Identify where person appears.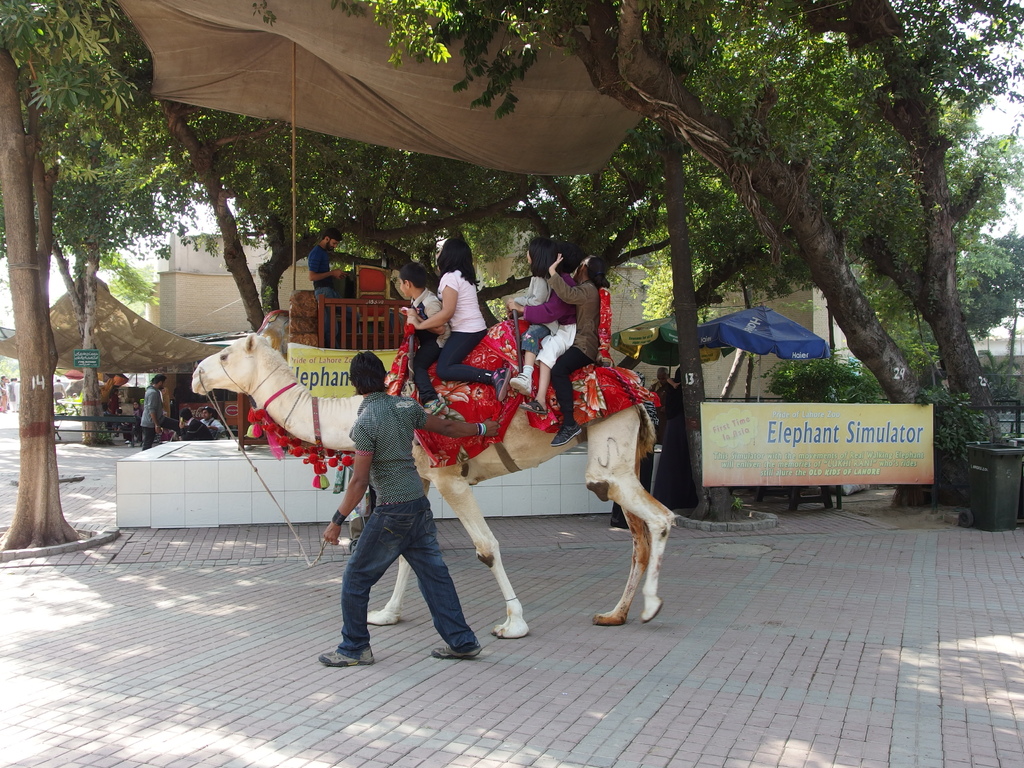
Appears at 141,373,179,447.
